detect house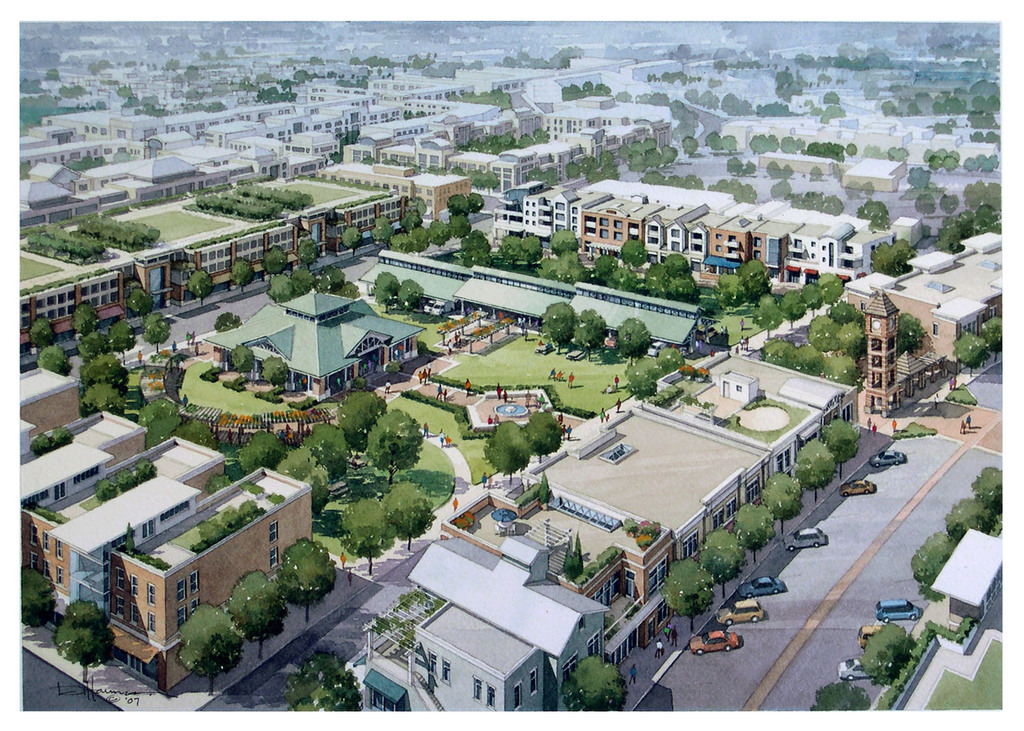
select_region(276, 71, 381, 115)
